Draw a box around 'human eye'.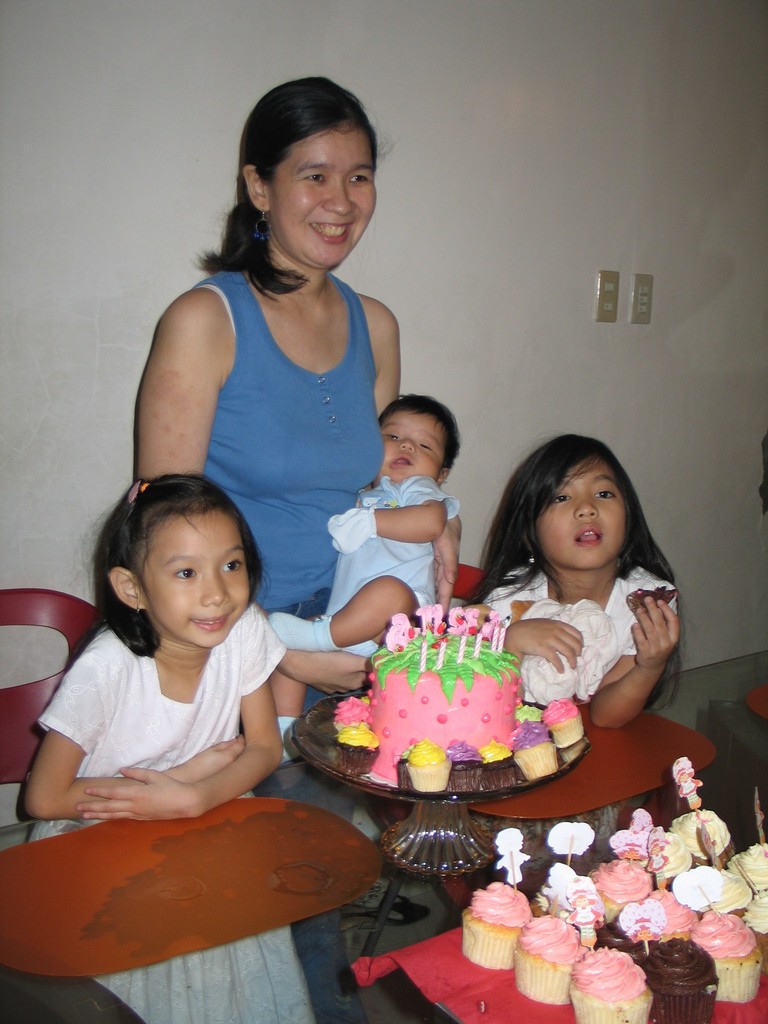
select_region(550, 491, 577, 505).
